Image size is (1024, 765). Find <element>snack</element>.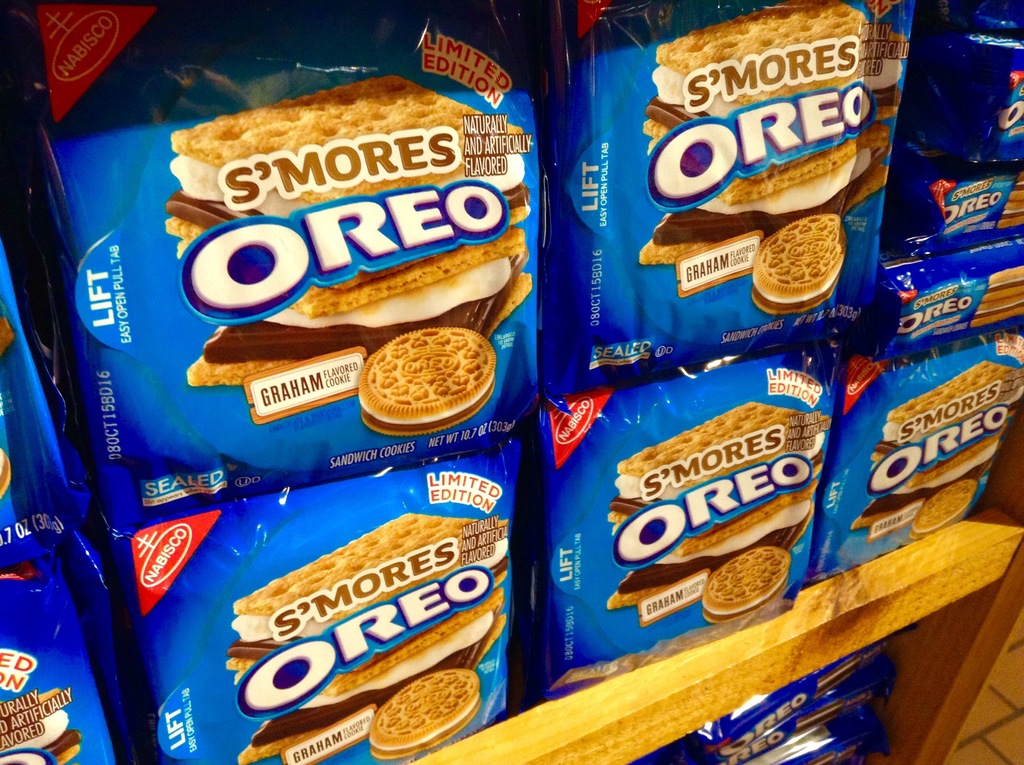
{"left": 851, "top": 358, "right": 1023, "bottom": 530}.
